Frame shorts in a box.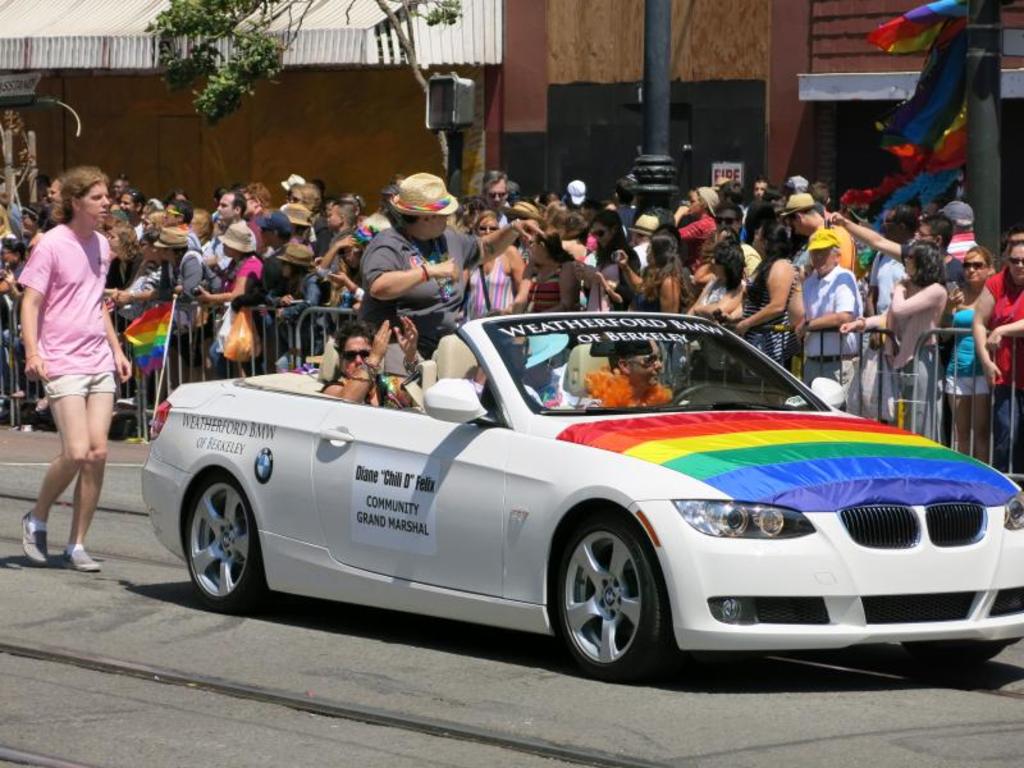
(left=24, top=358, right=110, bottom=443).
